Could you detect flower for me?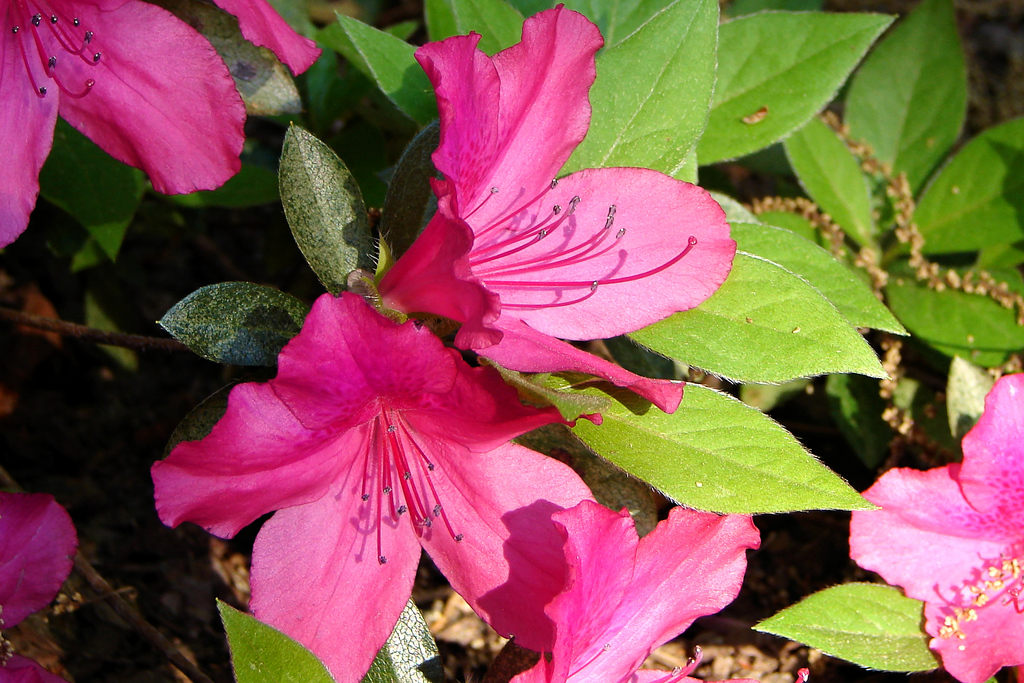
Detection result: left=216, top=0, right=321, bottom=80.
